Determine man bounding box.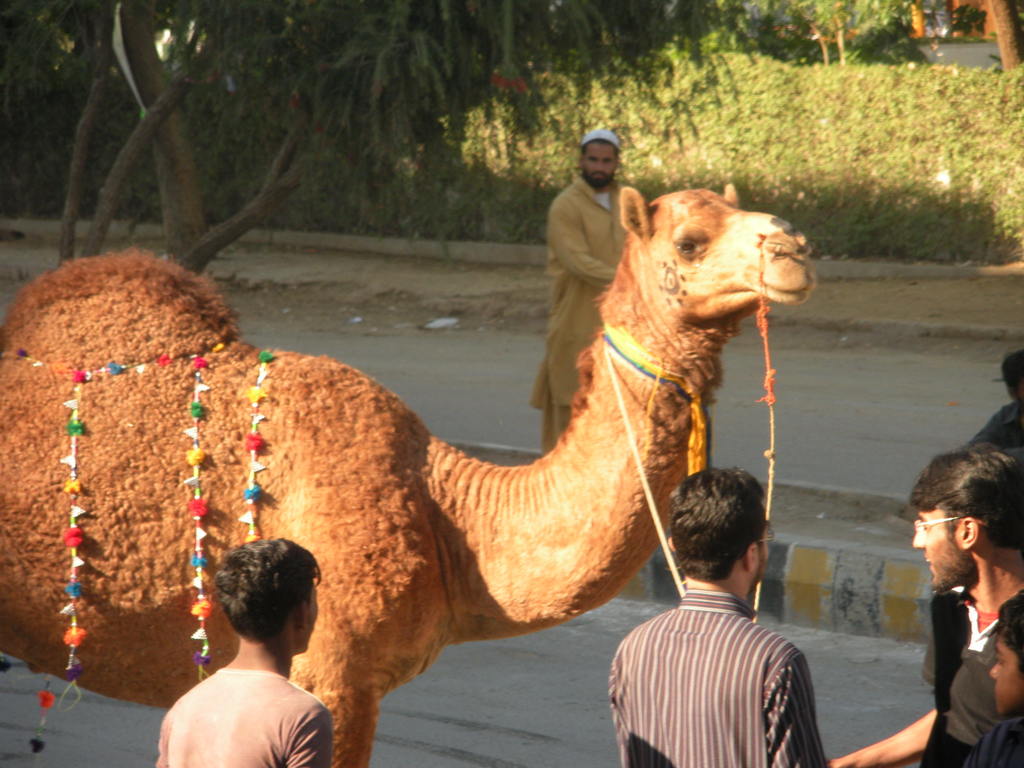
Determined: <region>535, 127, 646, 454</region>.
